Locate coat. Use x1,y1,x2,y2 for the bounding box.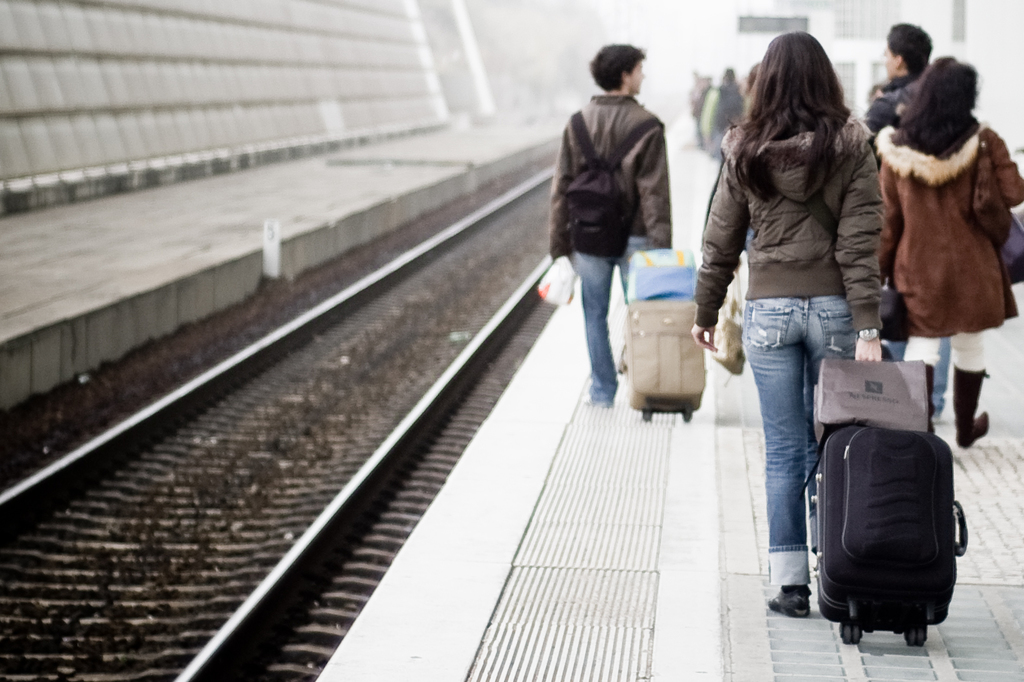
882,68,1003,328.
